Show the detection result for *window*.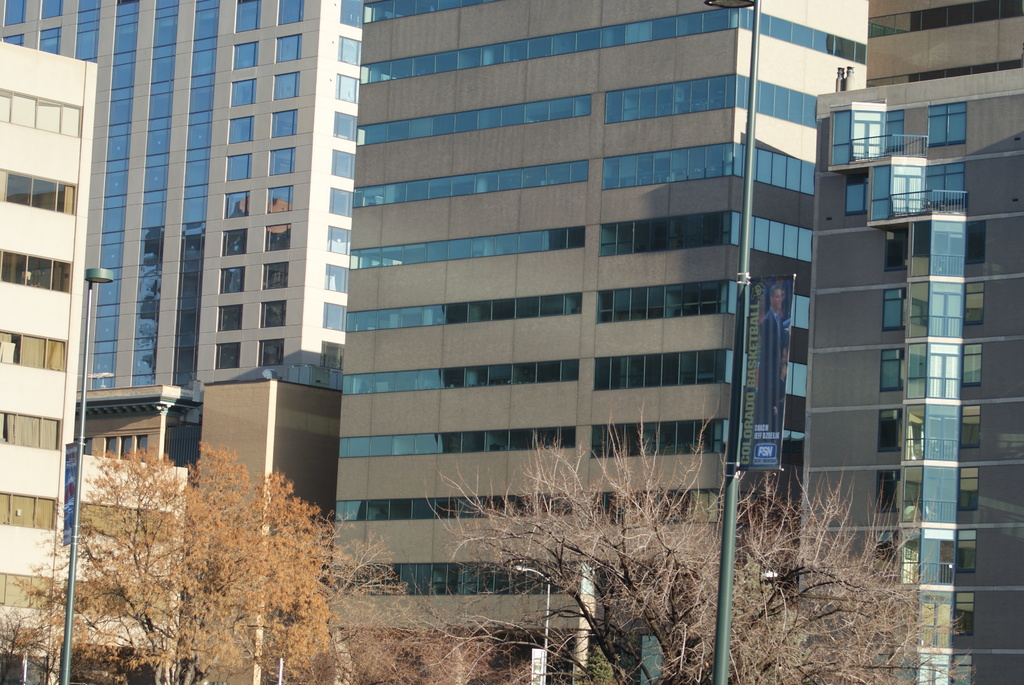
box(268, 149, 295, 178).
